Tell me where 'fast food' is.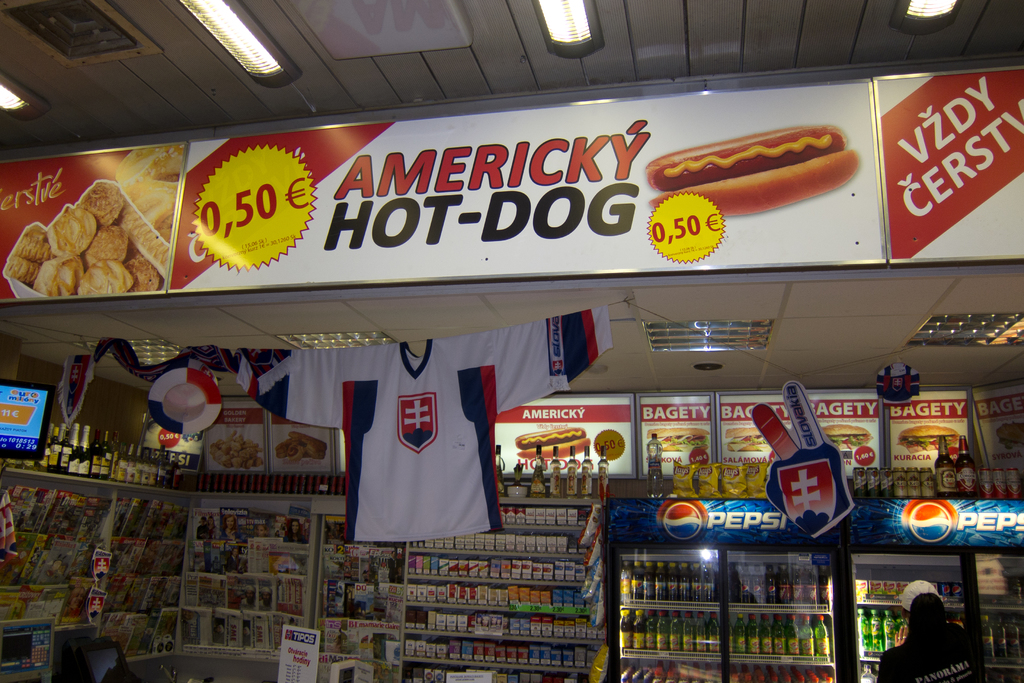
'fast food' is at bbox=(1001, 422, 1023, 449).
